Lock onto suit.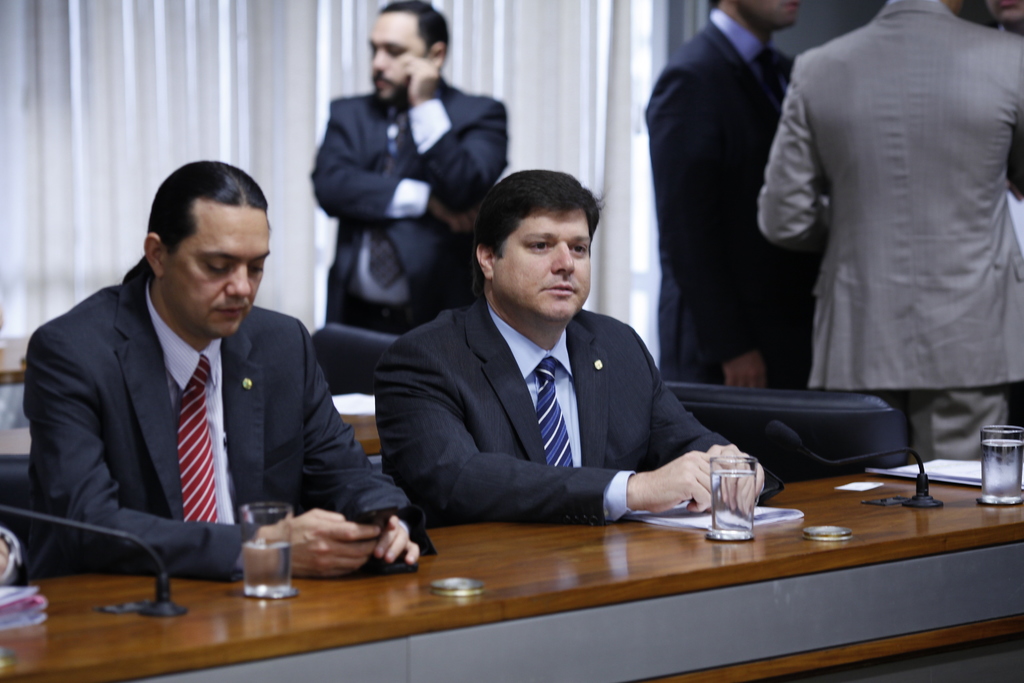
Locked: <bbox>366, 293, 781, 539</bbox>.
